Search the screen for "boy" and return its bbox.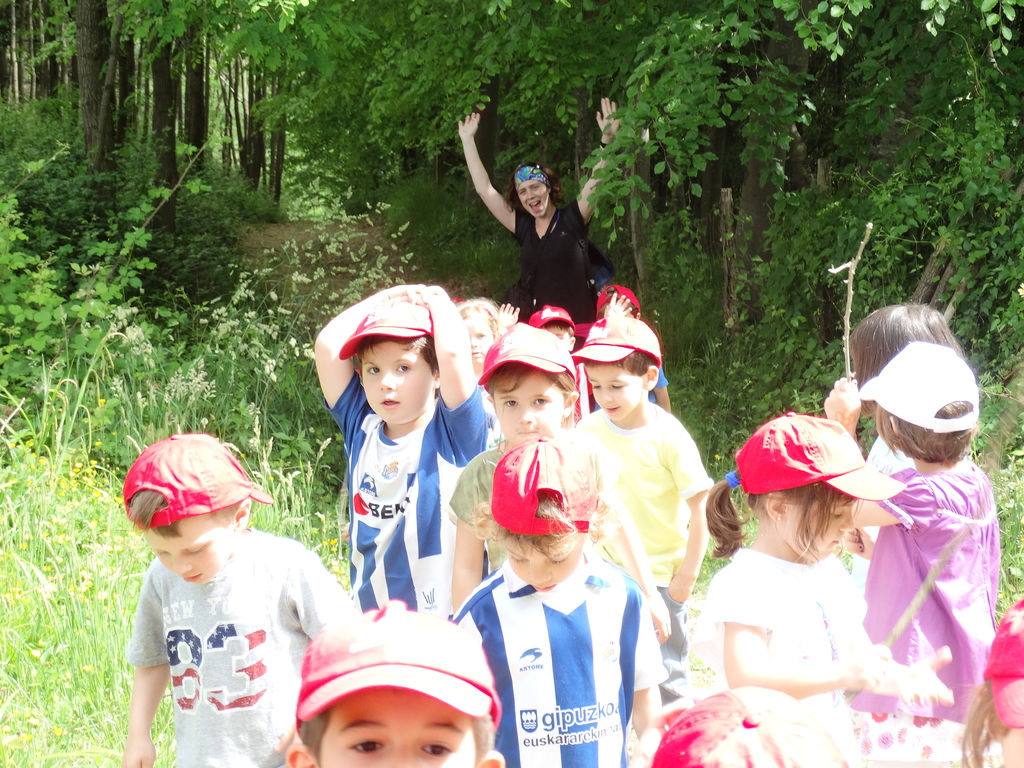
Found: x1=280, y1=597, x2=502, y2=767.
